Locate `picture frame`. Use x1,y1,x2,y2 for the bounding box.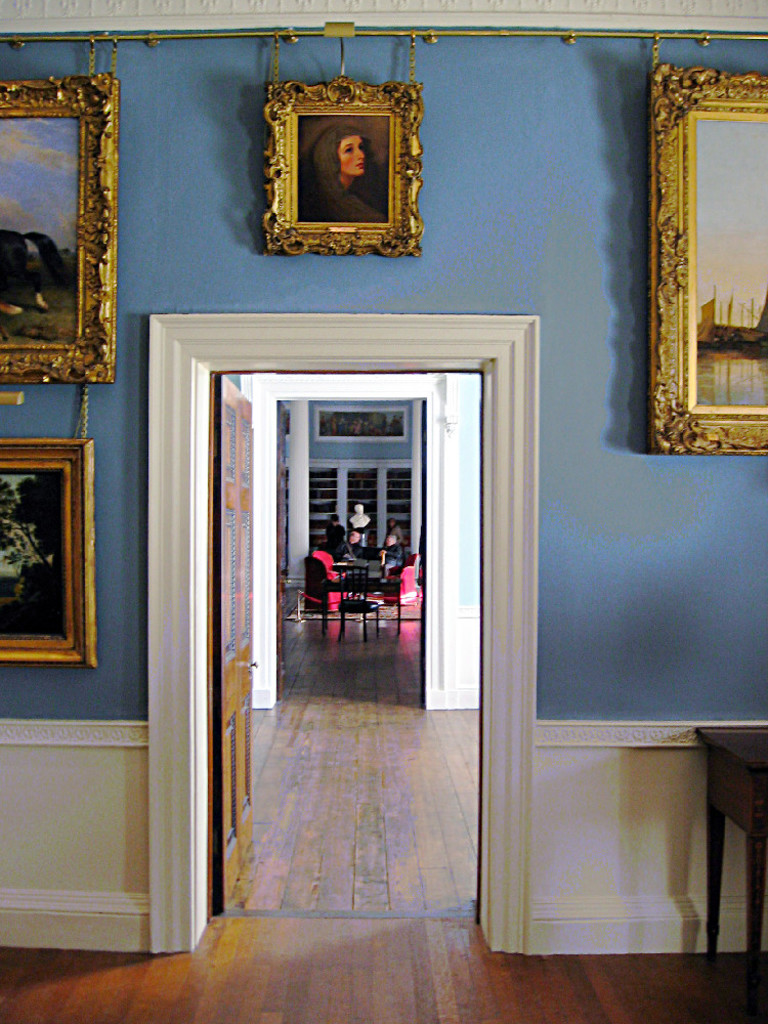
646,65,767,457.
